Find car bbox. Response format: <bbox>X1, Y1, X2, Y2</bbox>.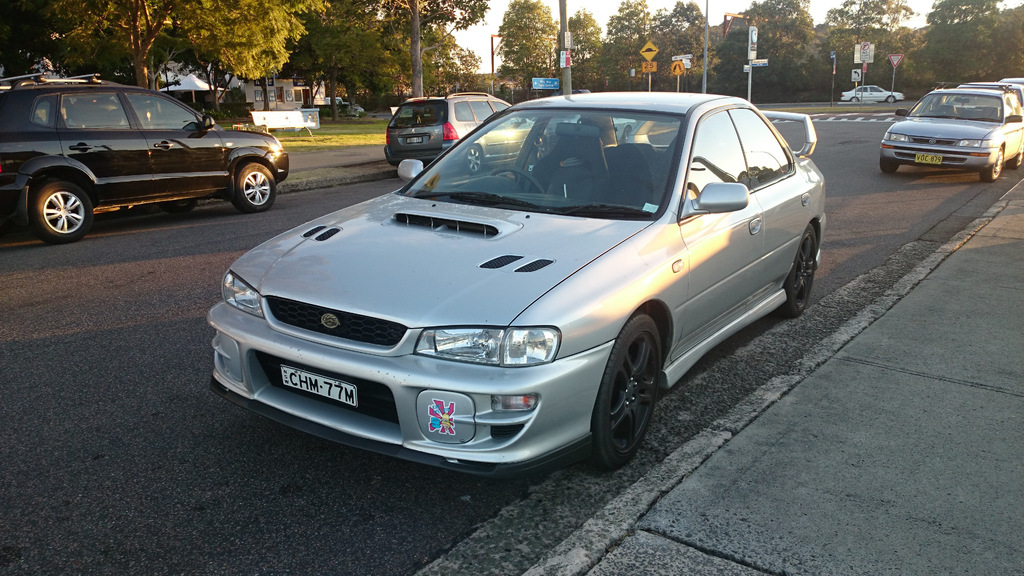
<bbox>383, 86, 546, 175</bbox>.
